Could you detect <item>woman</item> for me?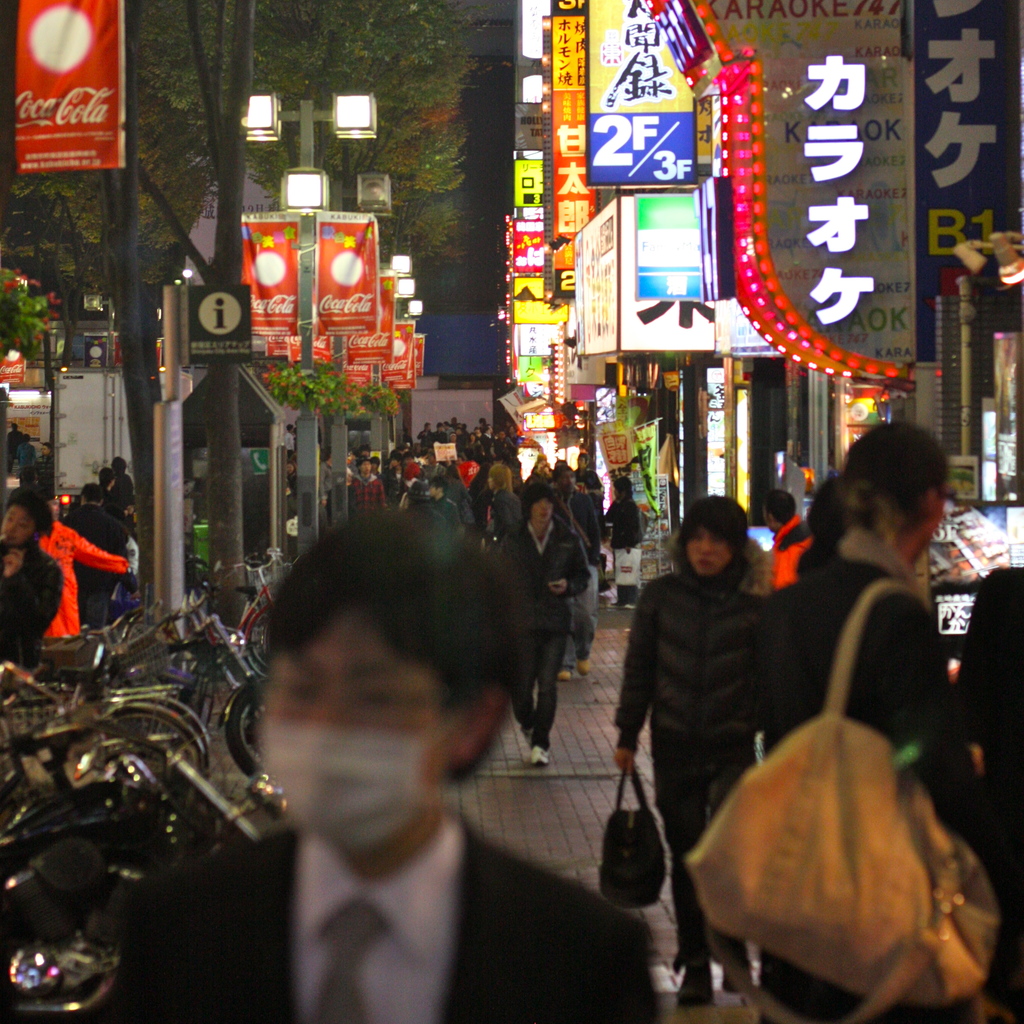
Detection result: [x1=614, y1=488, x2=771, y2=1011].
